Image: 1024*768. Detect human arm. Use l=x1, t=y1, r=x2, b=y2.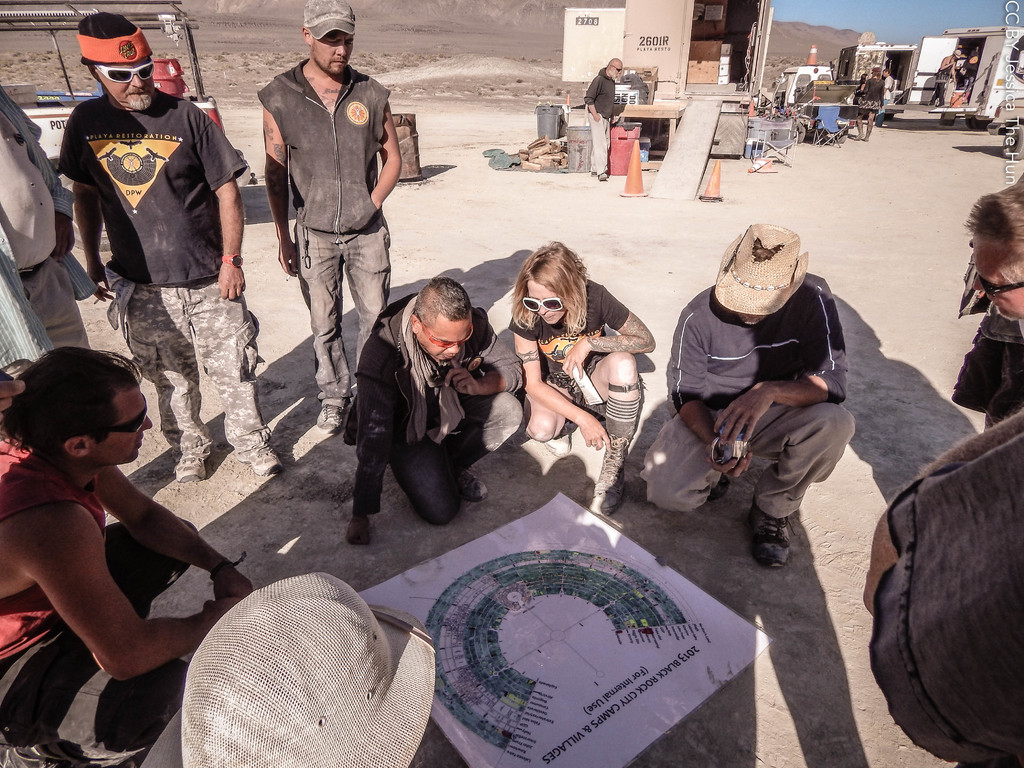
l=874, t=80, r=890, b=109.
